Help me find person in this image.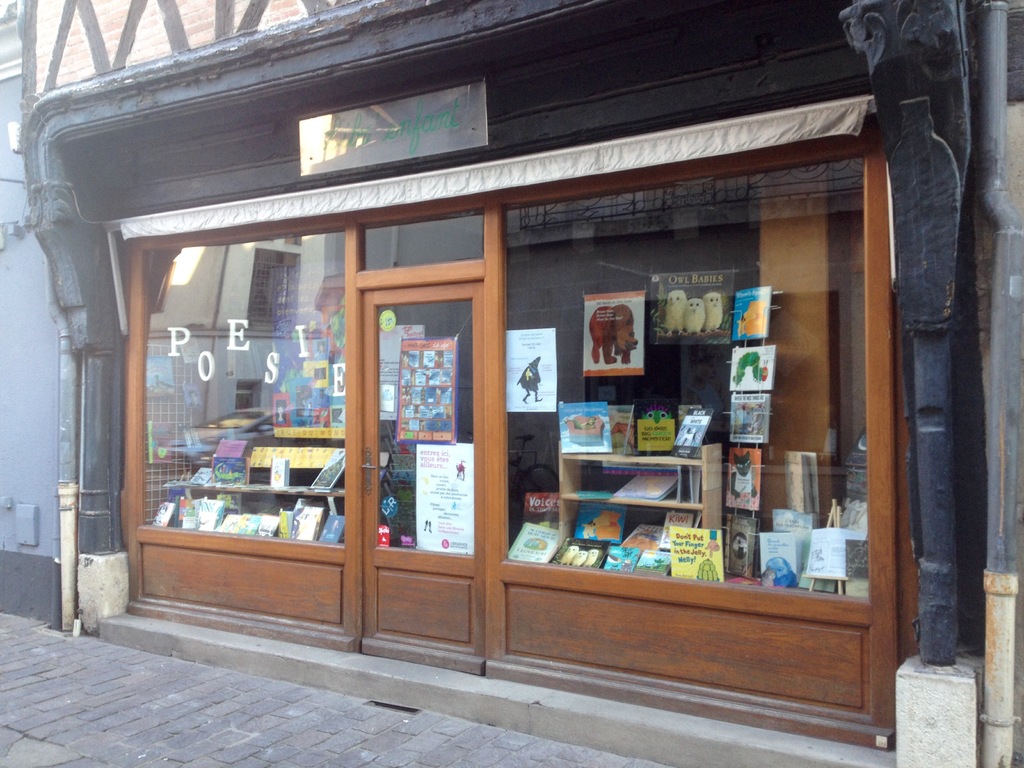
Found it: 276, 403, 284, 426.
